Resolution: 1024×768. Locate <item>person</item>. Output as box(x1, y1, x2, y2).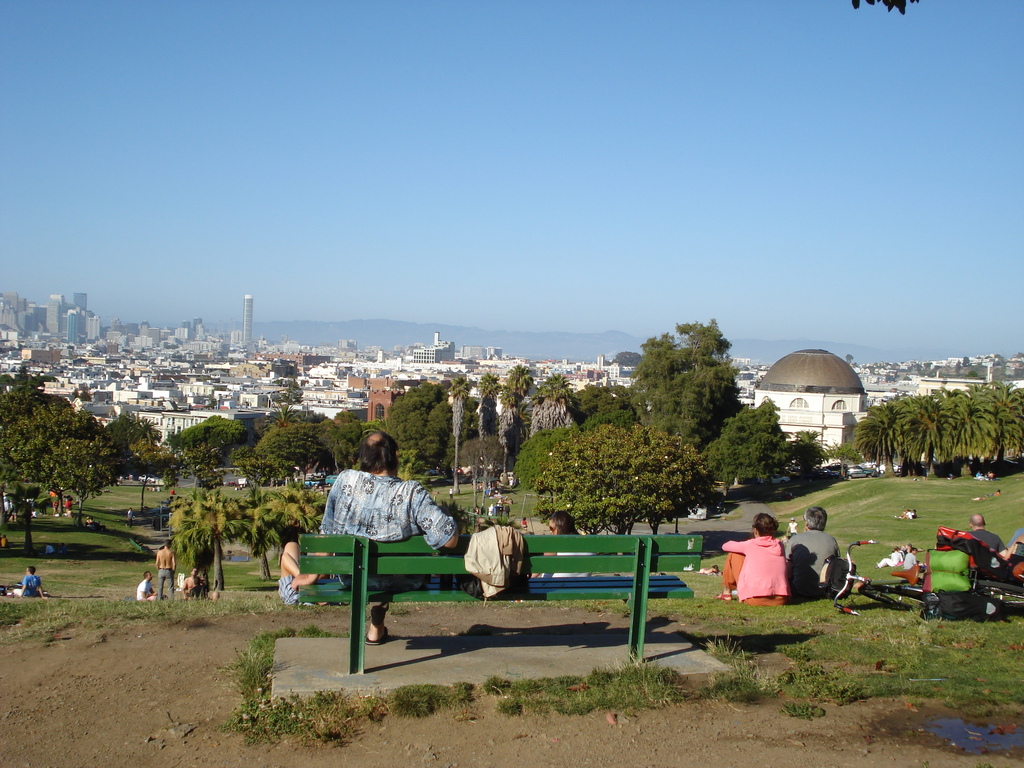
box(136, 570, 157, 601).
